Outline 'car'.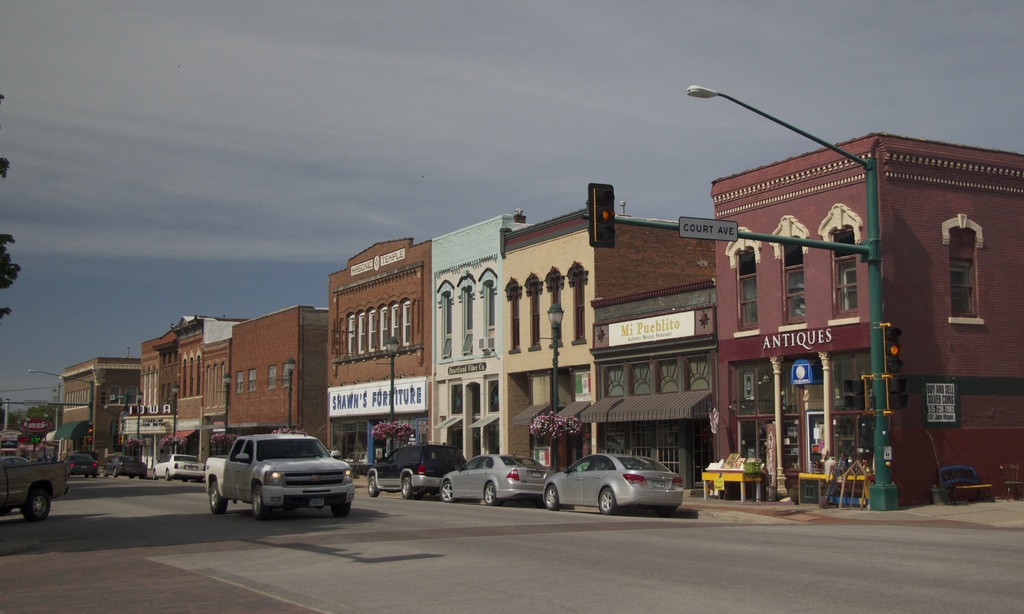
Outline: [x1=440, y1=451, x2=560, y2=506].
